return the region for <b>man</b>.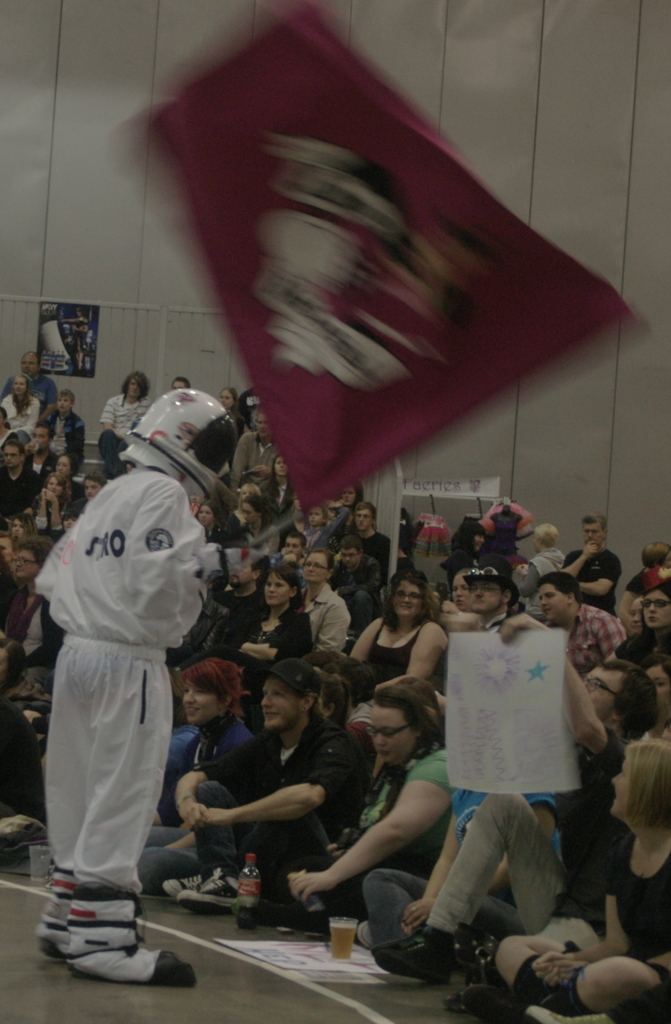
{"x1": 5, "y1": 351, "x2": 61, "y2": 419}.
